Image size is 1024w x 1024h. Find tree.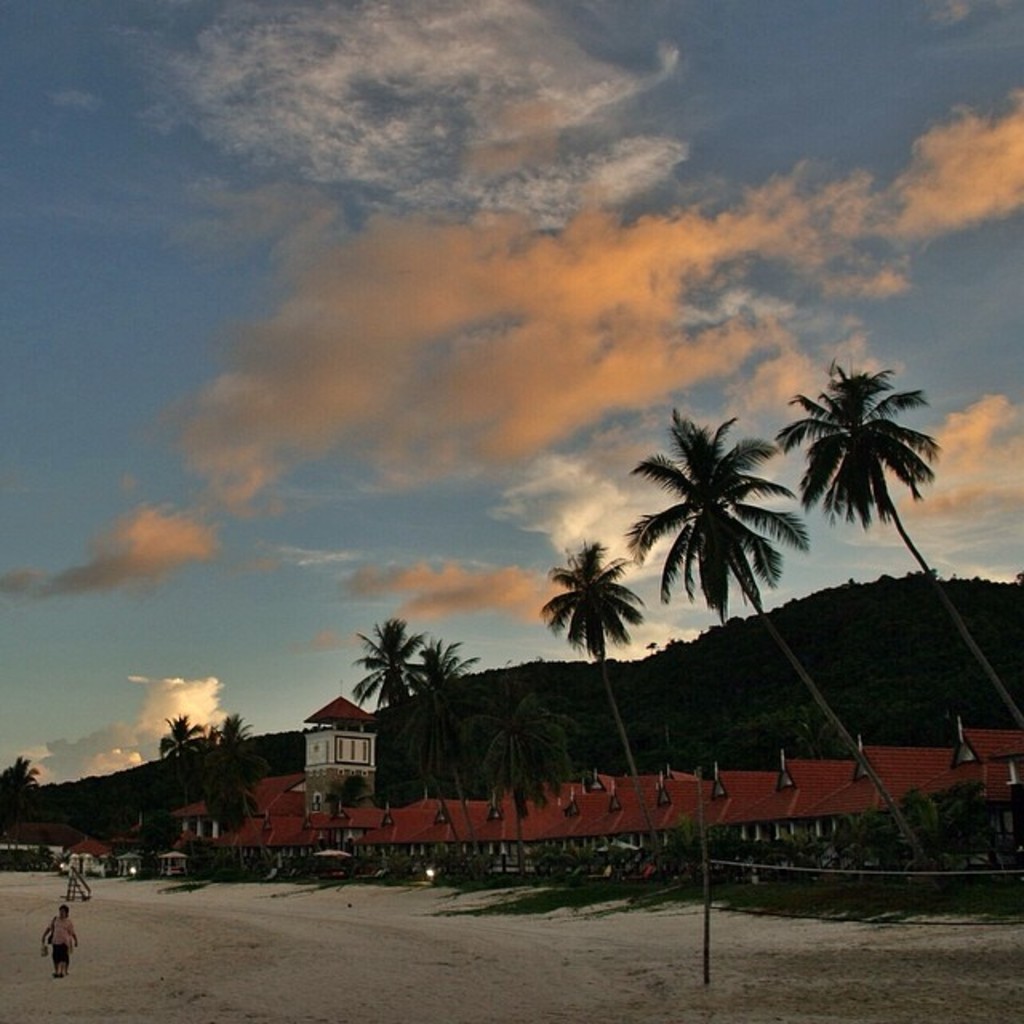
crop(776, 357, 1022, 730).
